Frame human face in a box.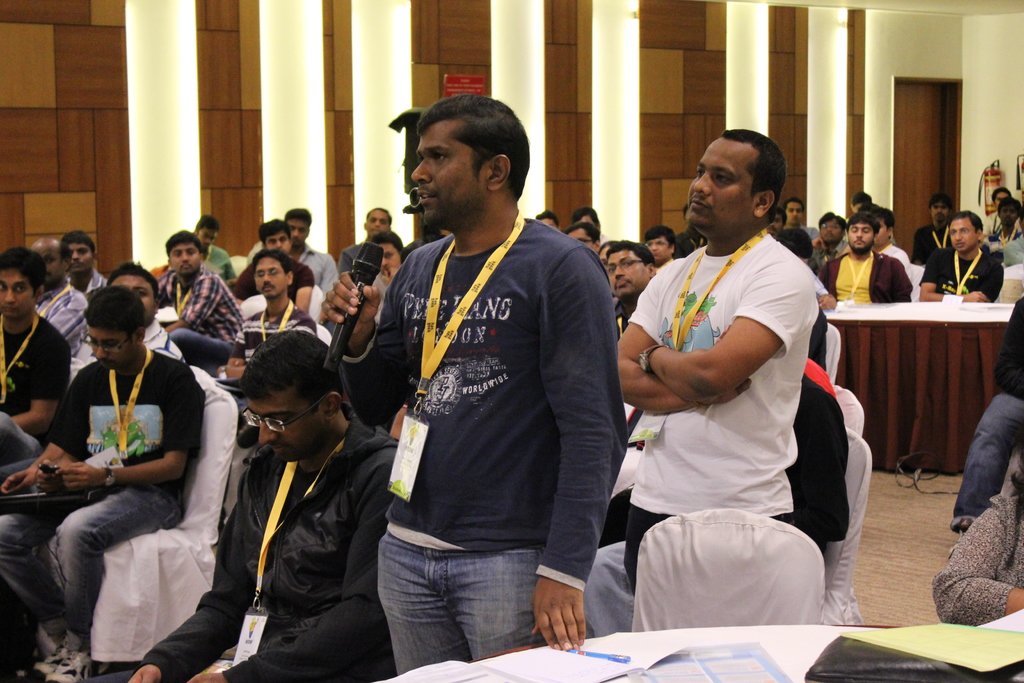
rect(948, 217, 975, 251).
